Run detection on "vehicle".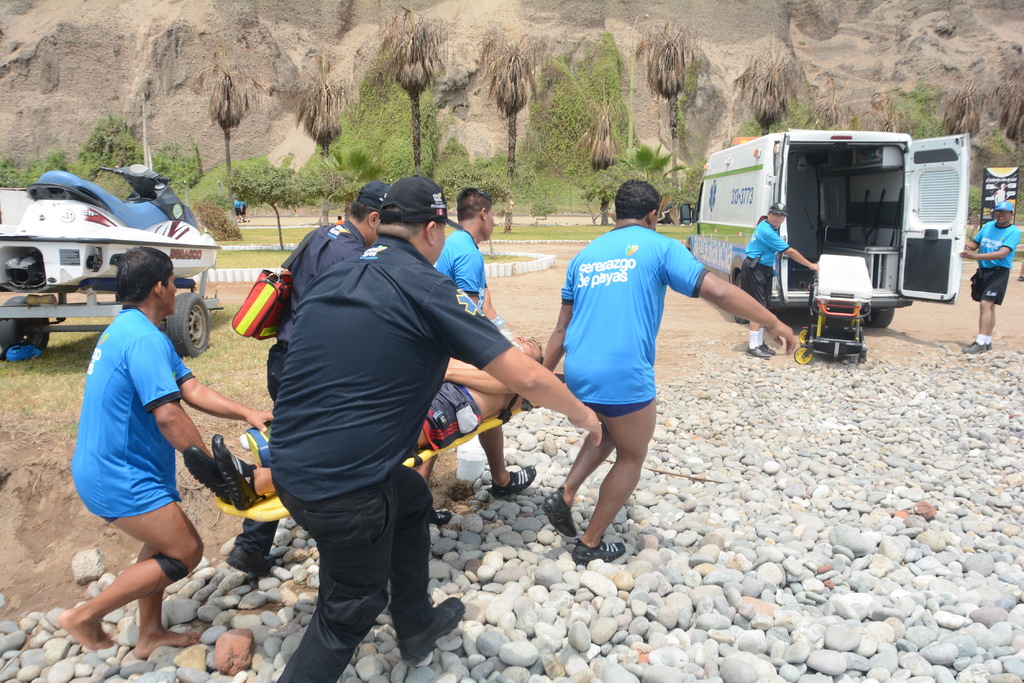
Result: x1=3 y1=164 x2=216 y2=317.
